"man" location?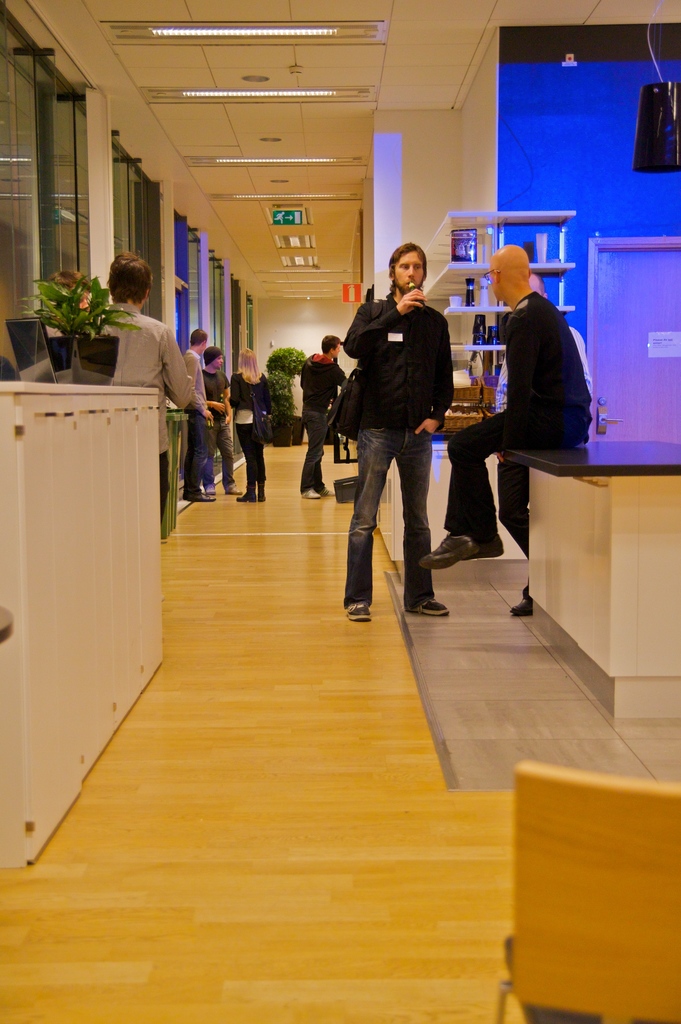
(left=93, top=250, right=196, bottom=522)
